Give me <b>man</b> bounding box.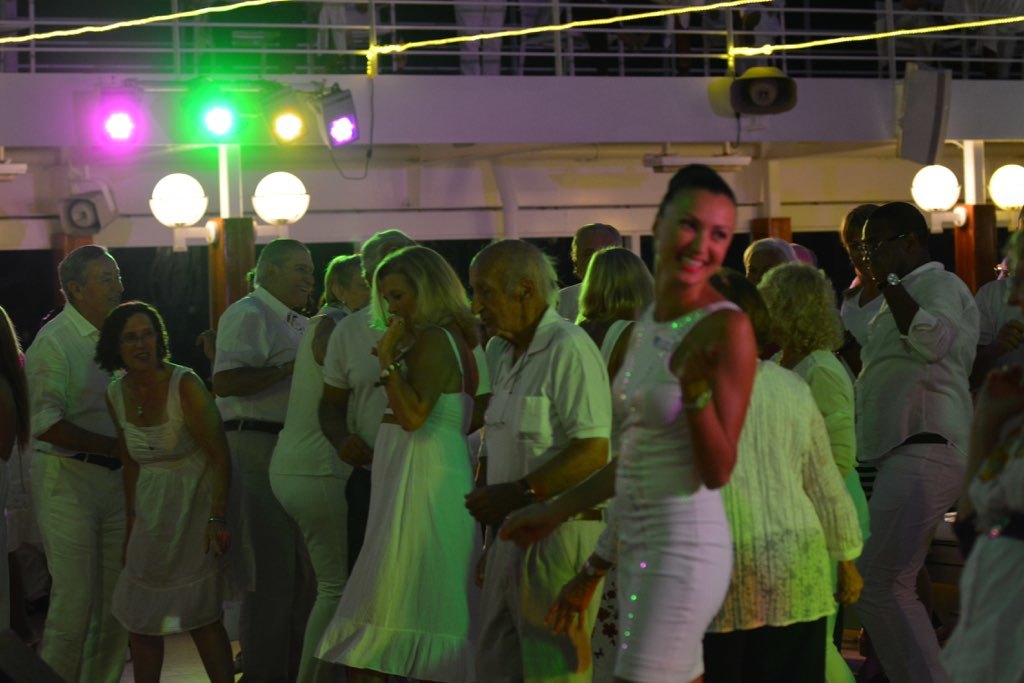
bbox=[551, 223, 655, 319].
